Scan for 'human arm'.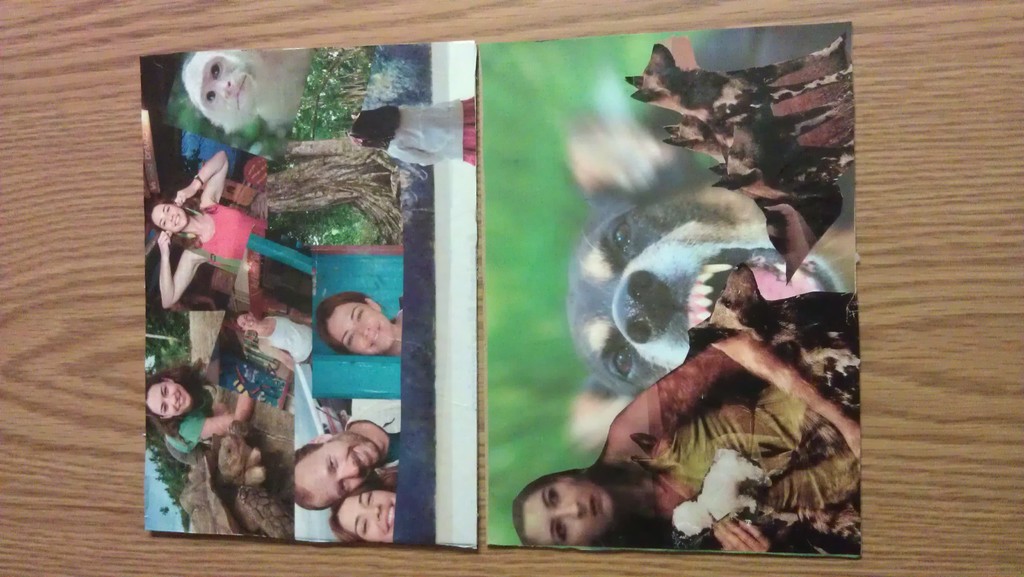
Scan result: locate(171, 388, 250, 453).
